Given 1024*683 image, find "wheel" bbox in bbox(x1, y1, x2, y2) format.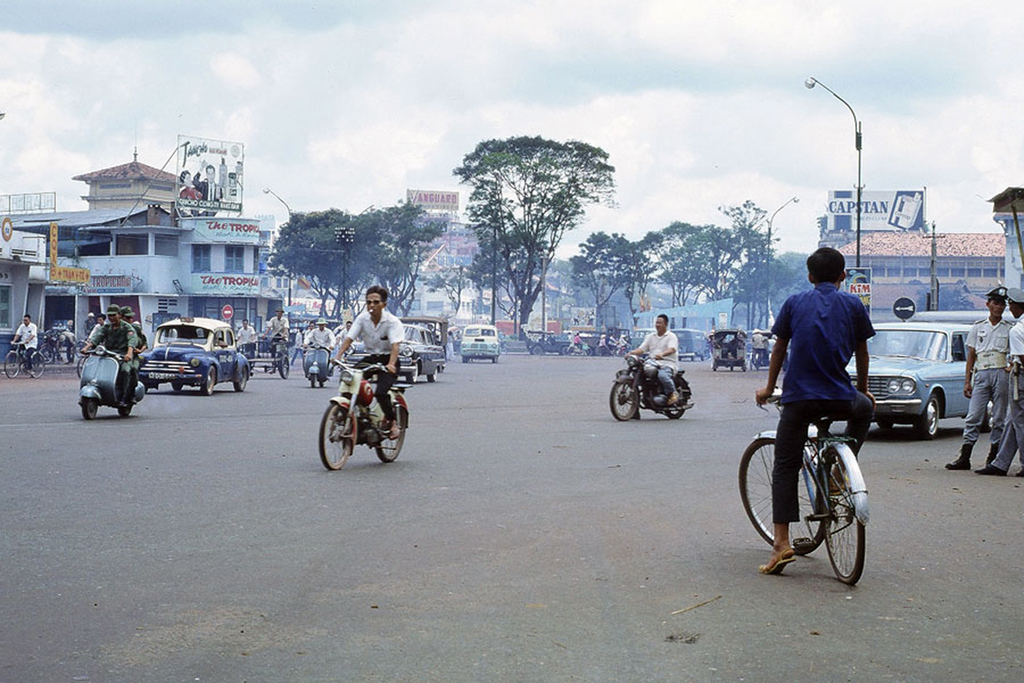
bbox(875, 418, 899, 433).
